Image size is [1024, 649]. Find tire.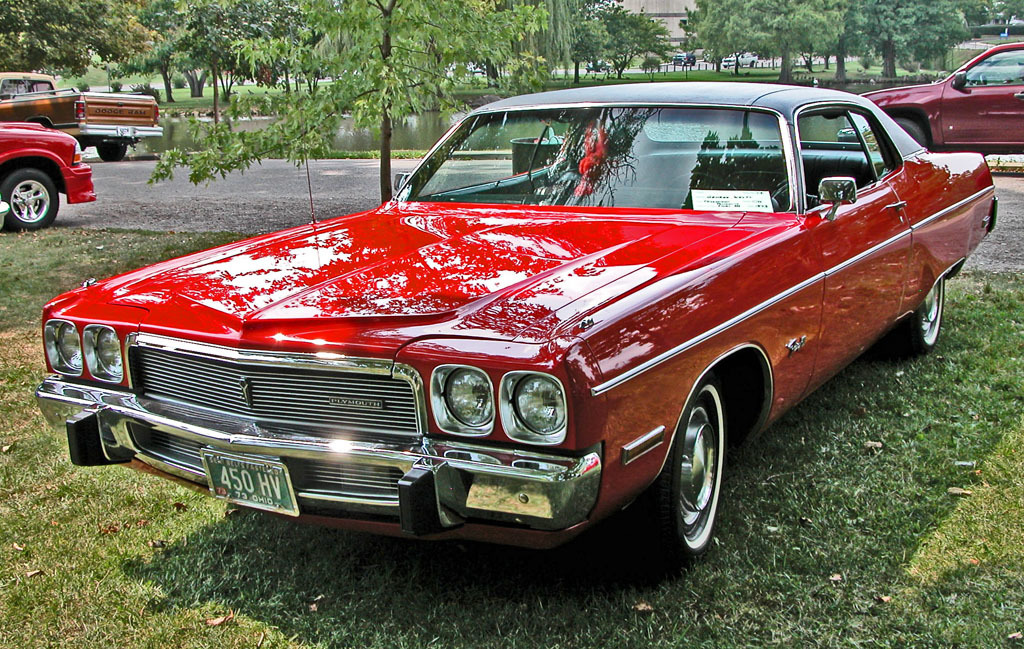
(892, 115, 929, 144).
